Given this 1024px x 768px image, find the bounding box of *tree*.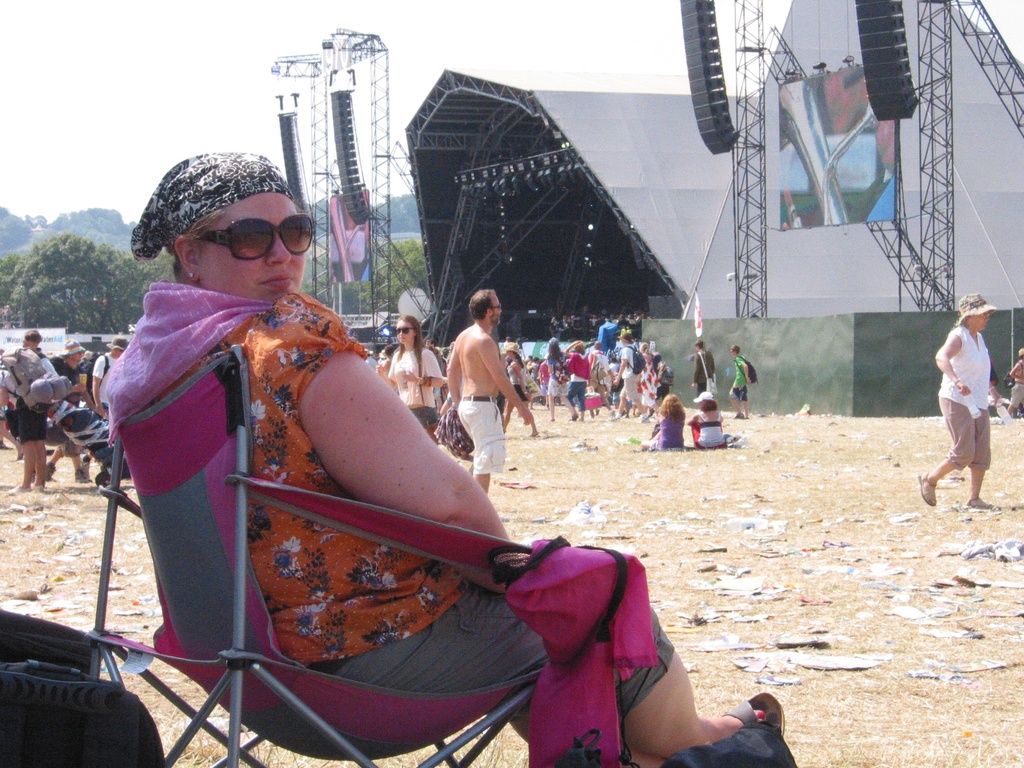
(0, 214, 36, 250).
